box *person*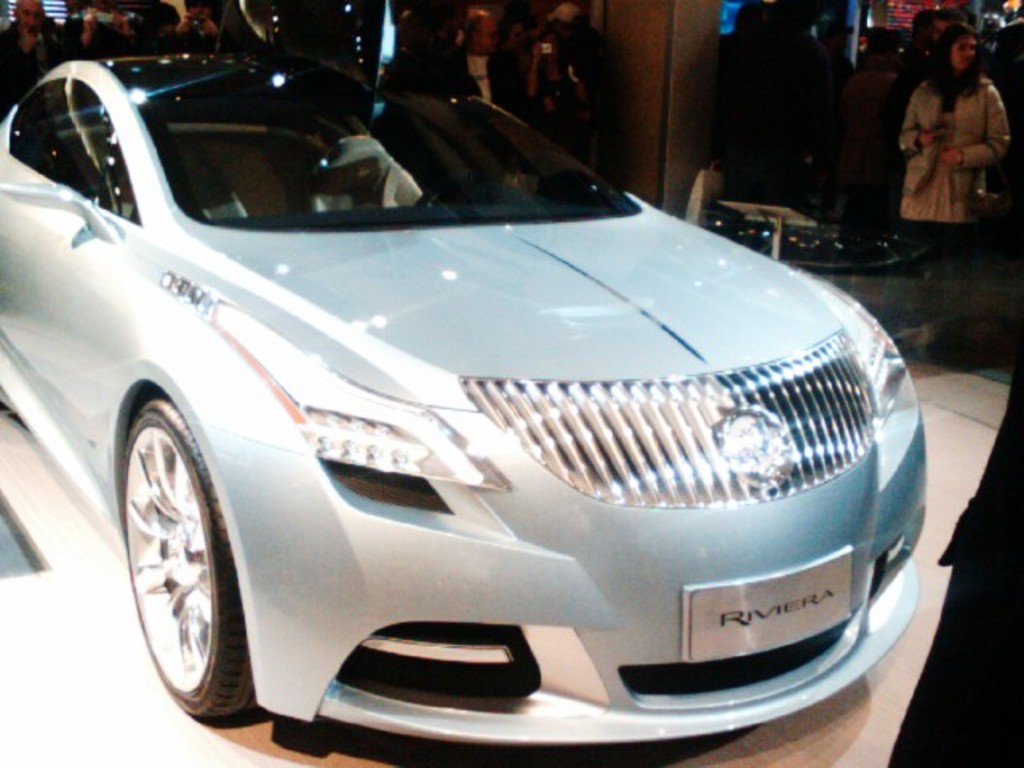
{"left": 886, "top": 10, "right": 1008, "bottom": 245}
